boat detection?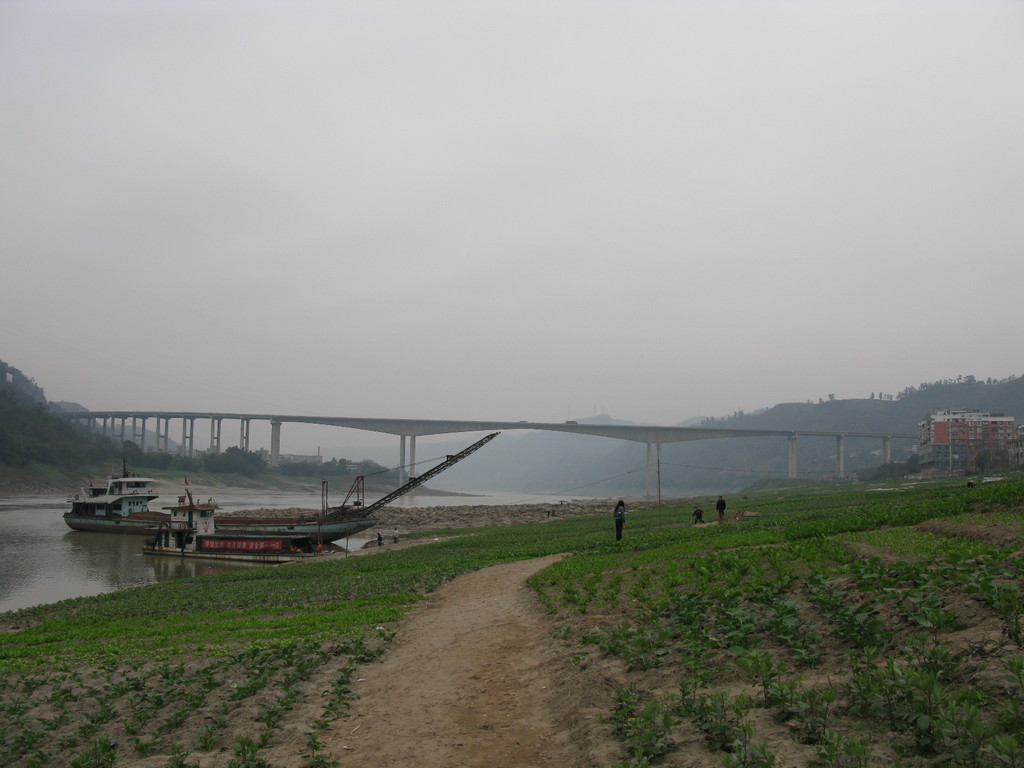
(57,433,504,536)
